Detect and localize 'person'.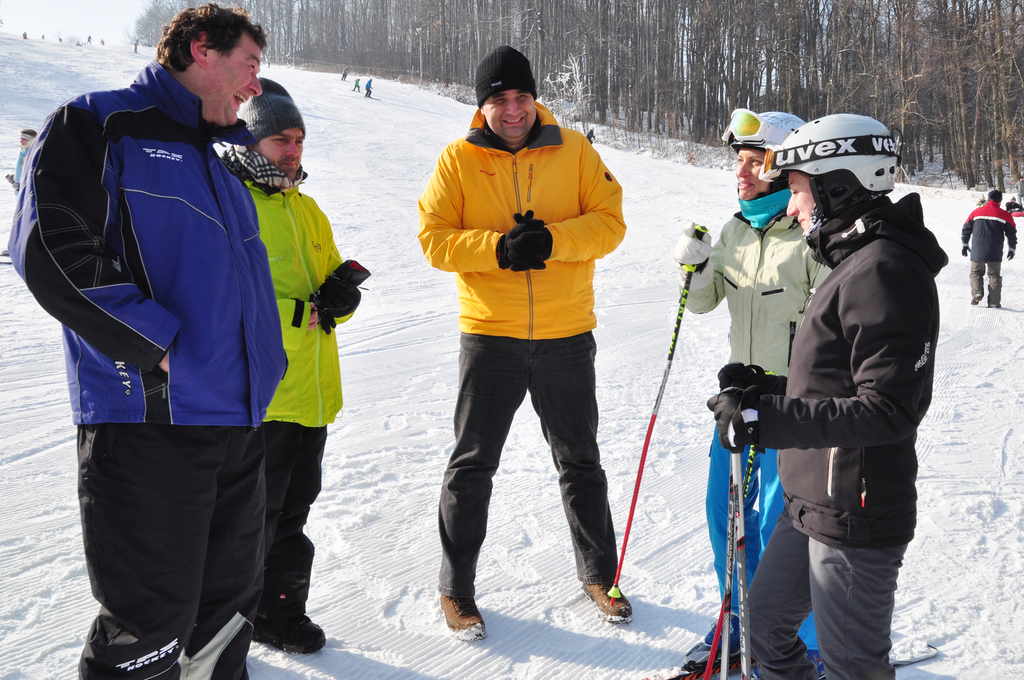
Localized at <region>248, 71, 374, 647</region>.
